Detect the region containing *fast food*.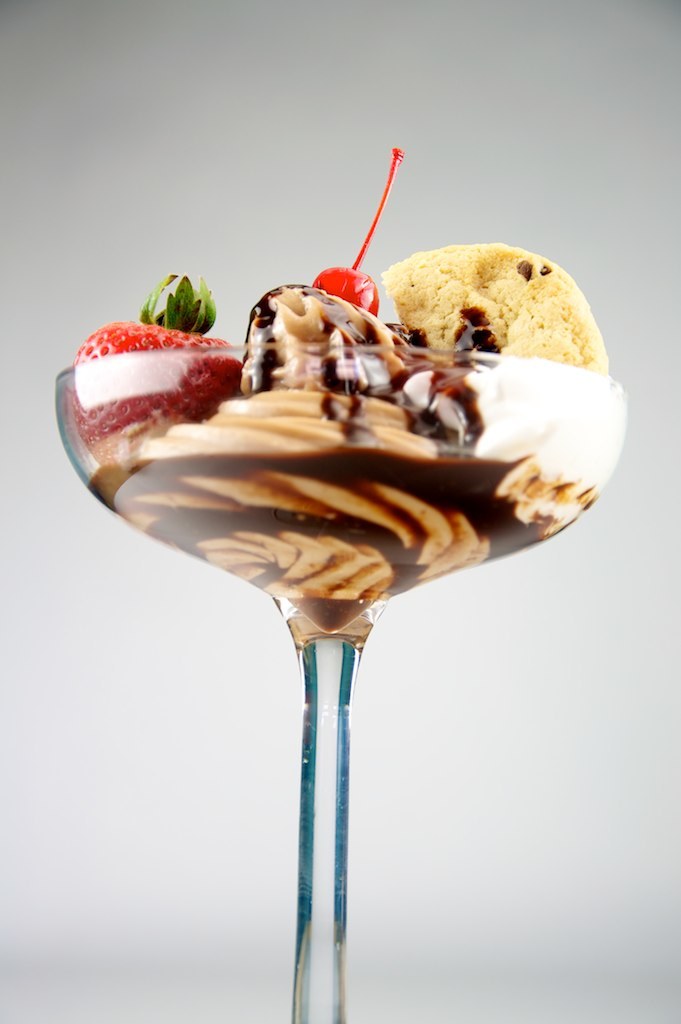
box(68, 290, 240, 466).
